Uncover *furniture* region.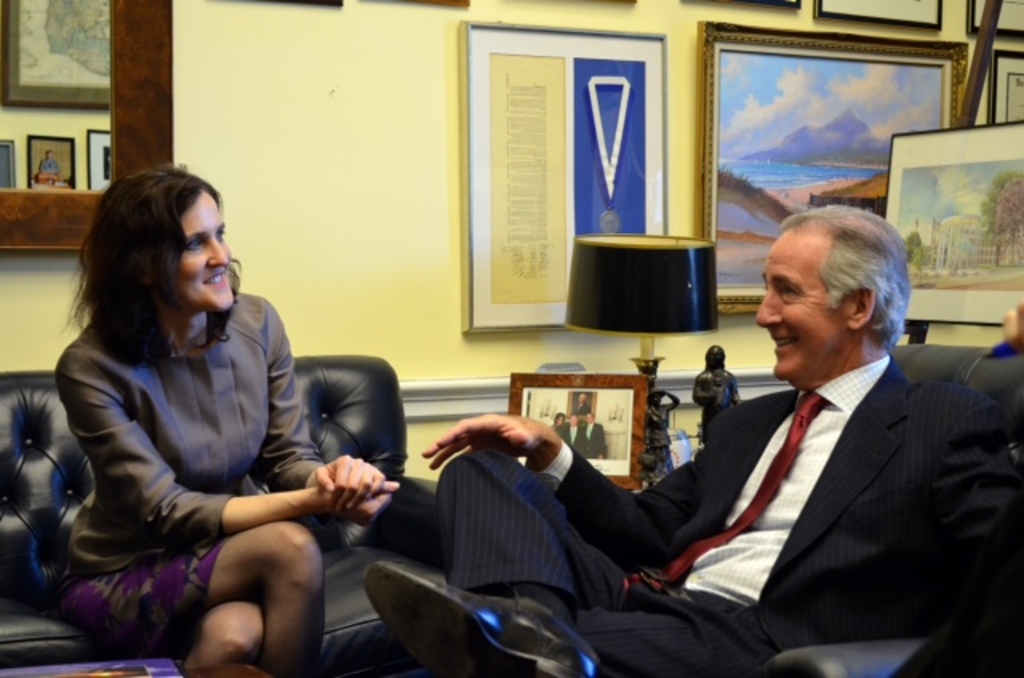
Uncovered: box=[763, 339, 1022, 676].
